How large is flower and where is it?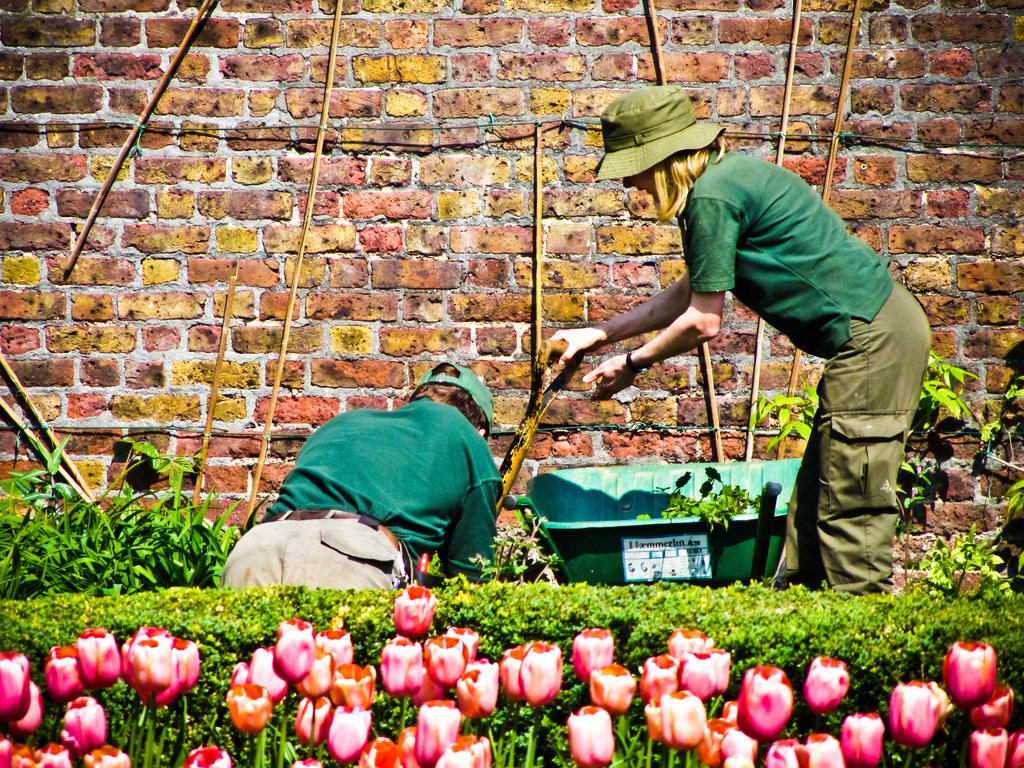
Bounding box: {"left": 965, "top": 685, "right": 1011, "bottom": 729}.
